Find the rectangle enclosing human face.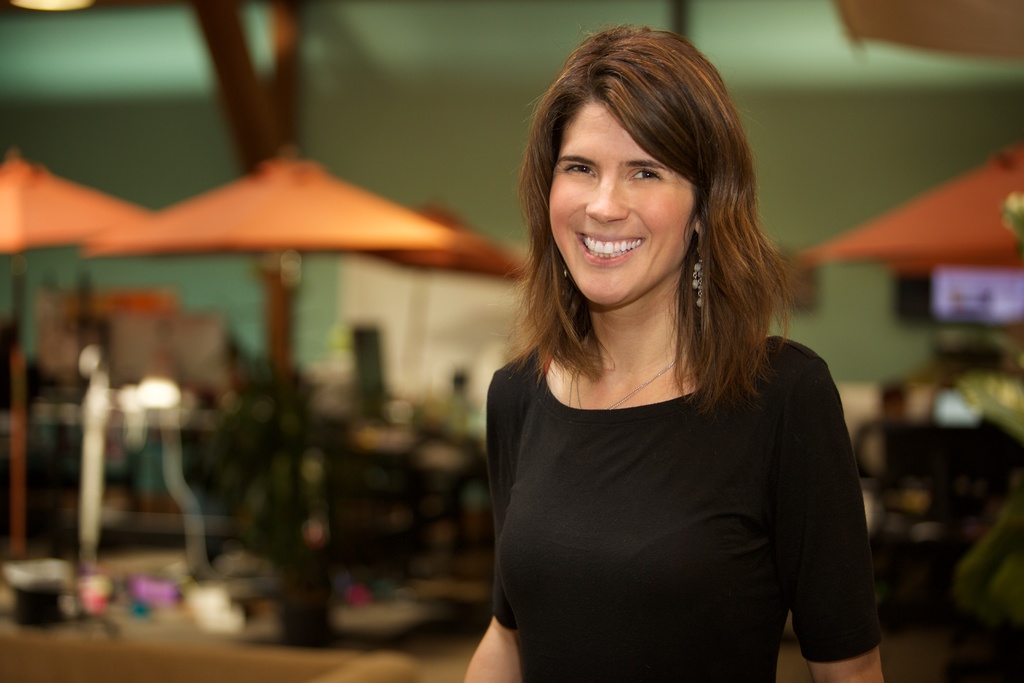
l=547, t=86, r=694, b=308.
